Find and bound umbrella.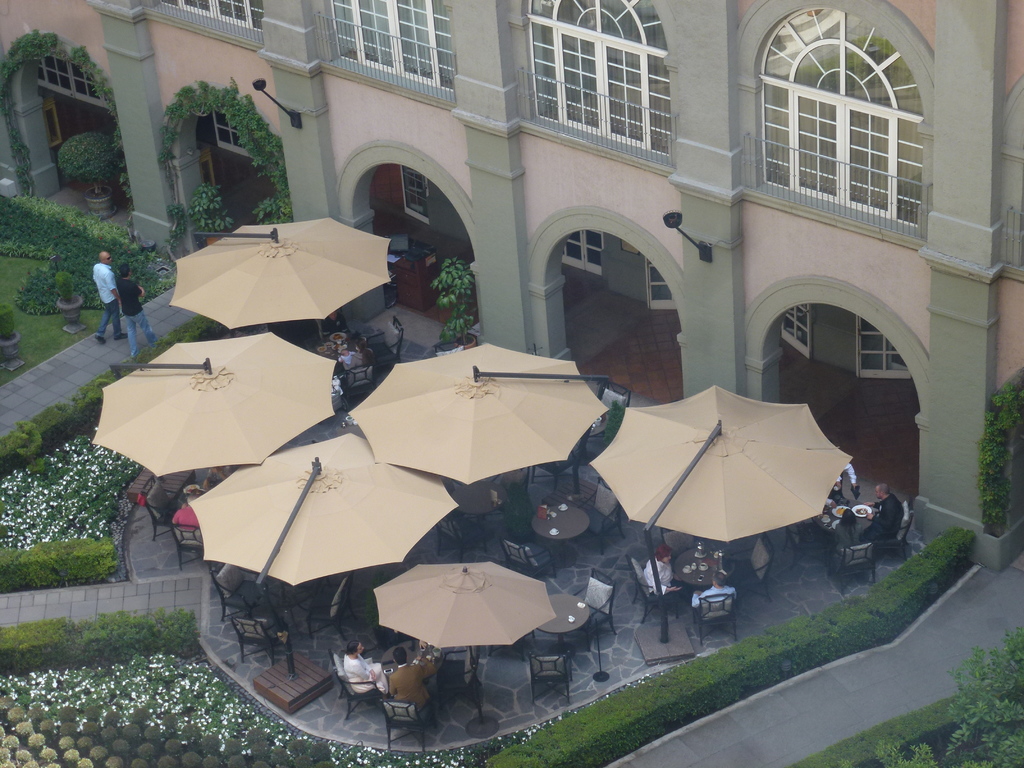
Bound: {"left": 187, "top": 431, "right": 463, "bottom": 591}.
